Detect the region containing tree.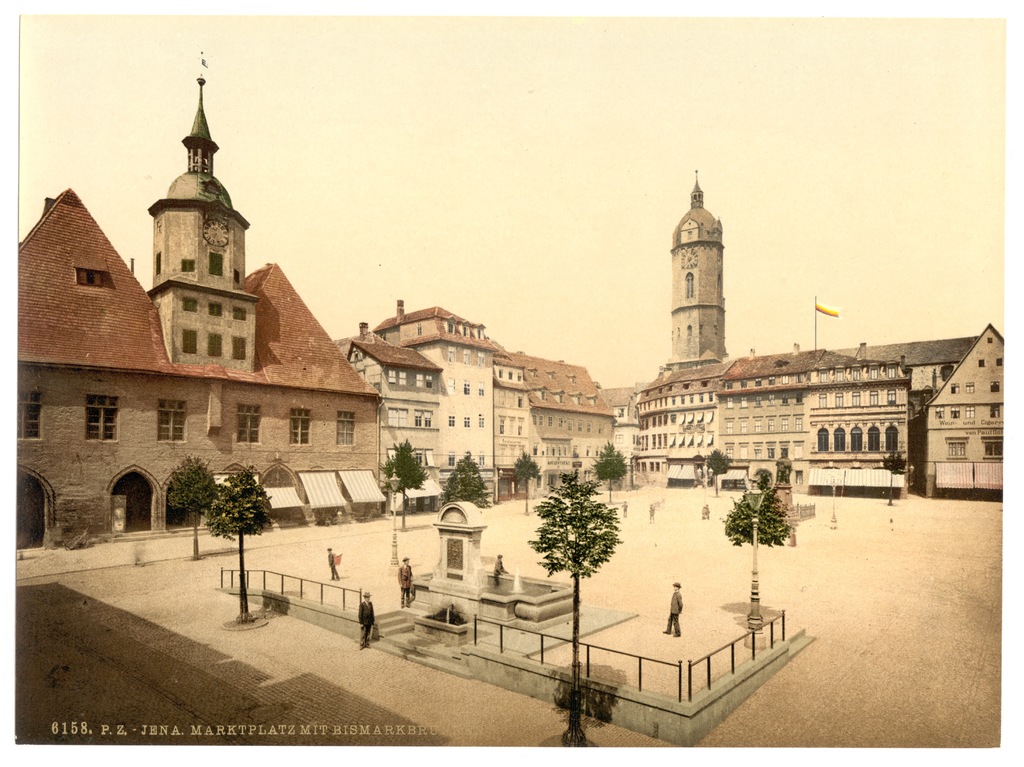
x1=721, y1=491, x2=808, y2=549.
